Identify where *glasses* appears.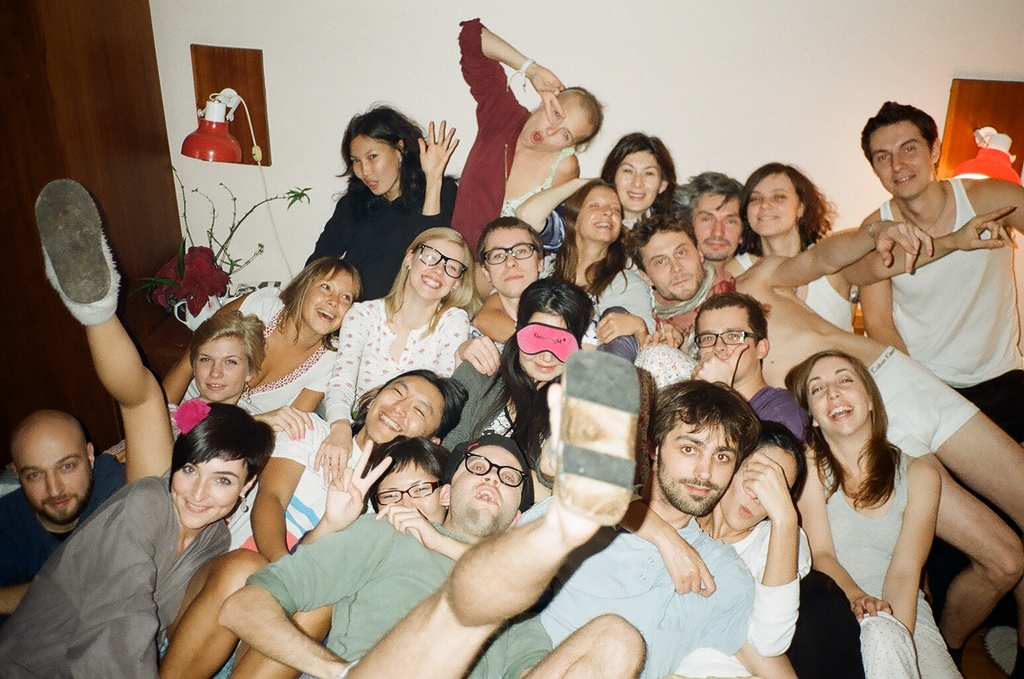
Appears at locate(403, 239, 474, 278).
